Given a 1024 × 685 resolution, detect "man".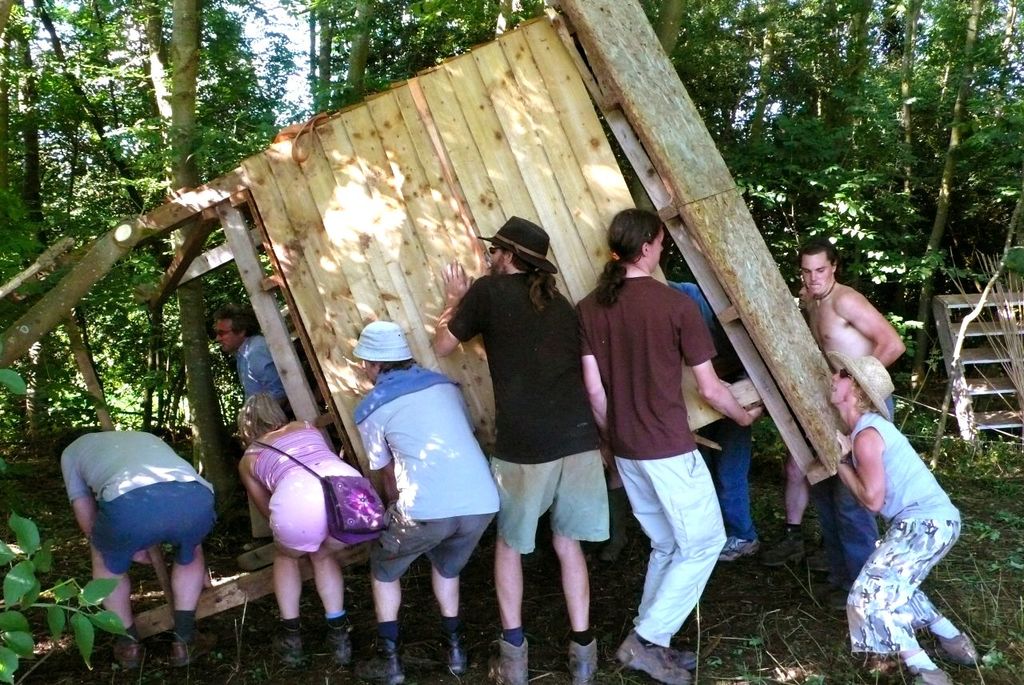
430, 214, 610, 684.
